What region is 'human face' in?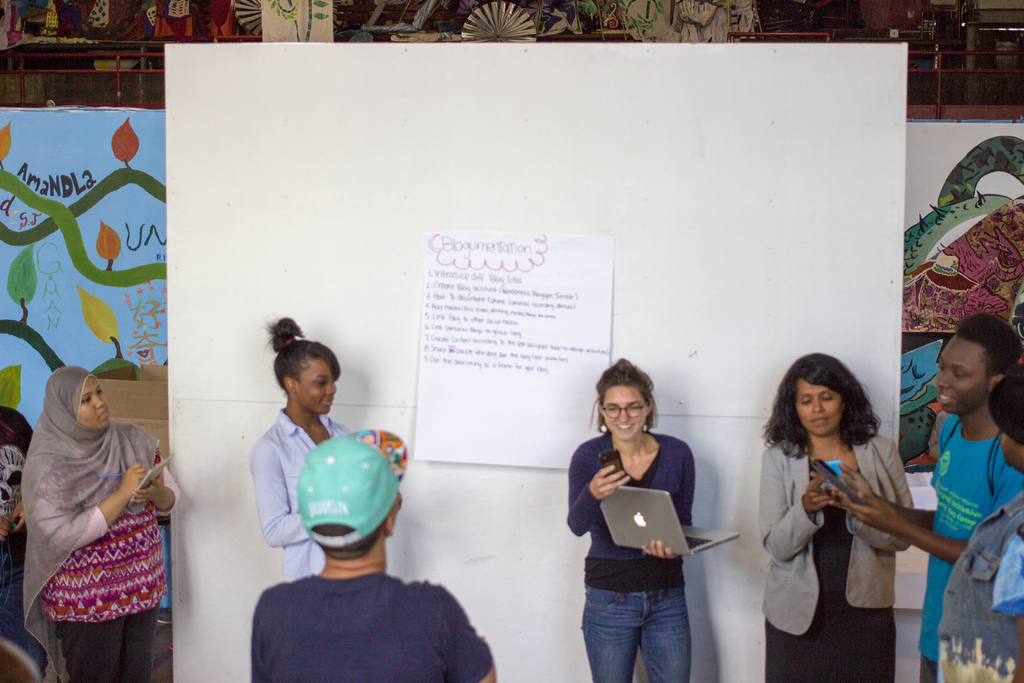
[x1=292, y1=356, x2=337, y2=422].
